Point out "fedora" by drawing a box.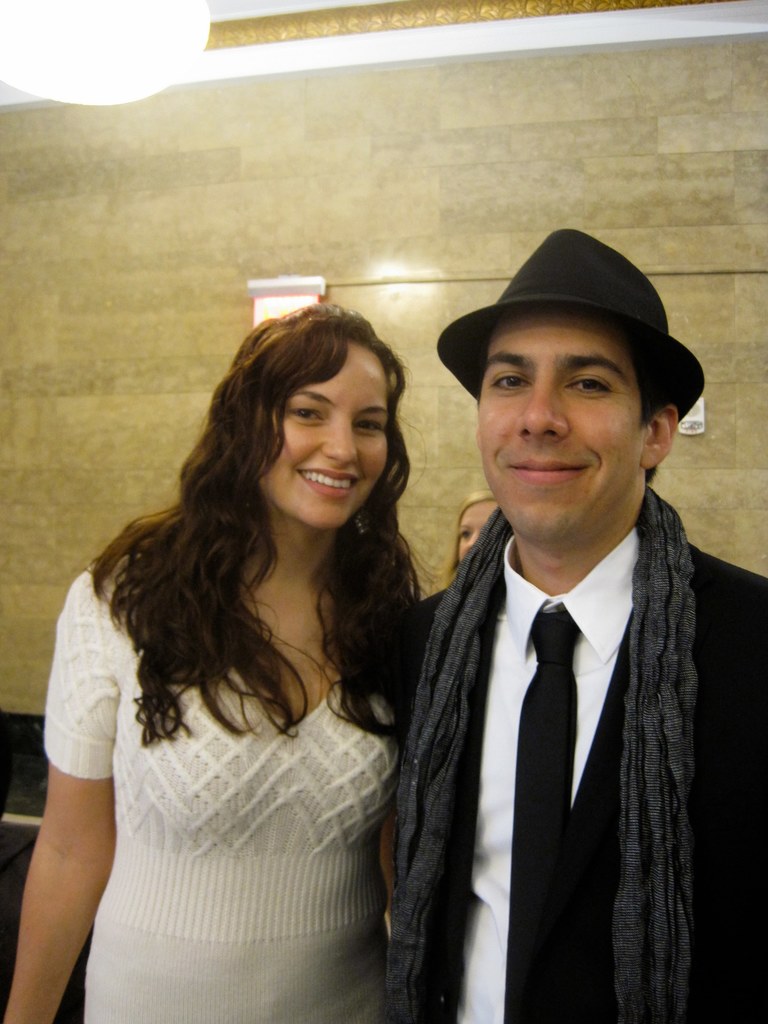
436/230/703/419.
